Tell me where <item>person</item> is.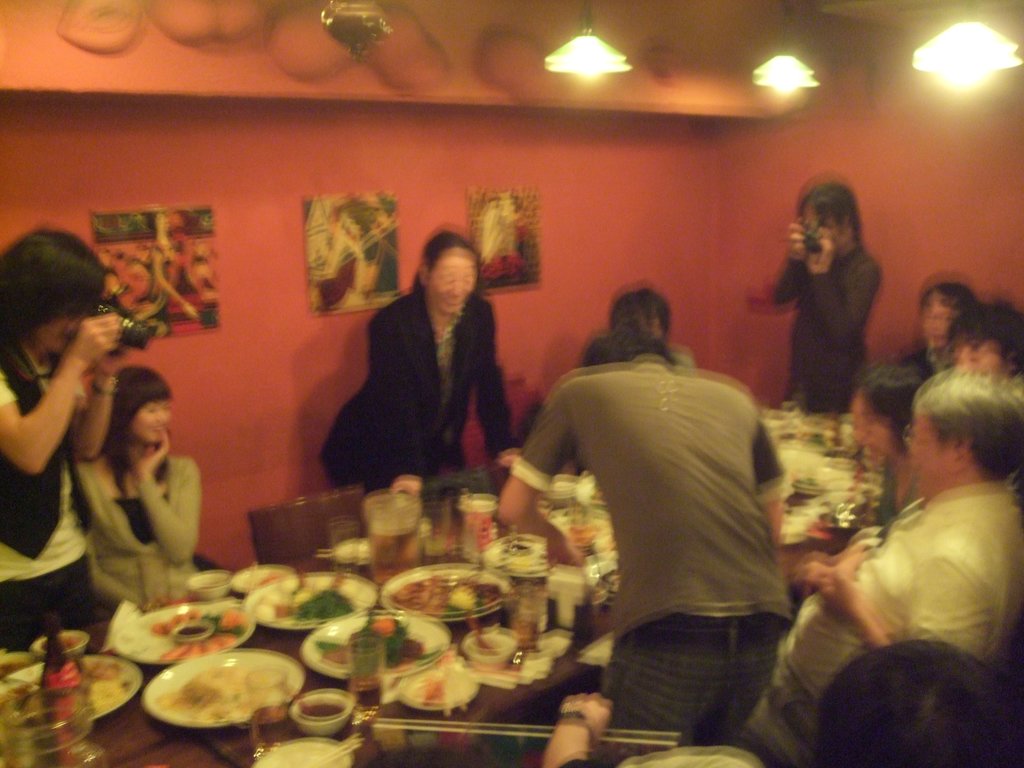
<item>person</item> is at {"x1": 584, "y1": 276, "x2": 704, "y2": 367}.
